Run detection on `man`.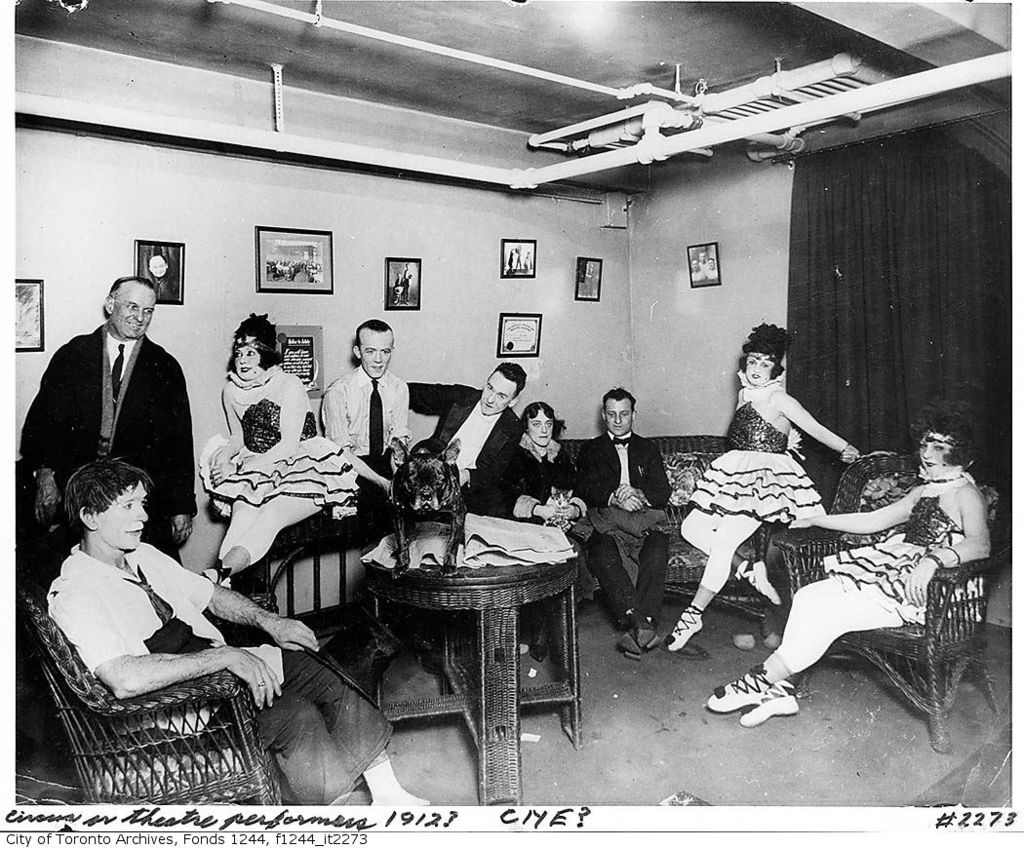
Result: l=31, t=278, r=195, b=572.
